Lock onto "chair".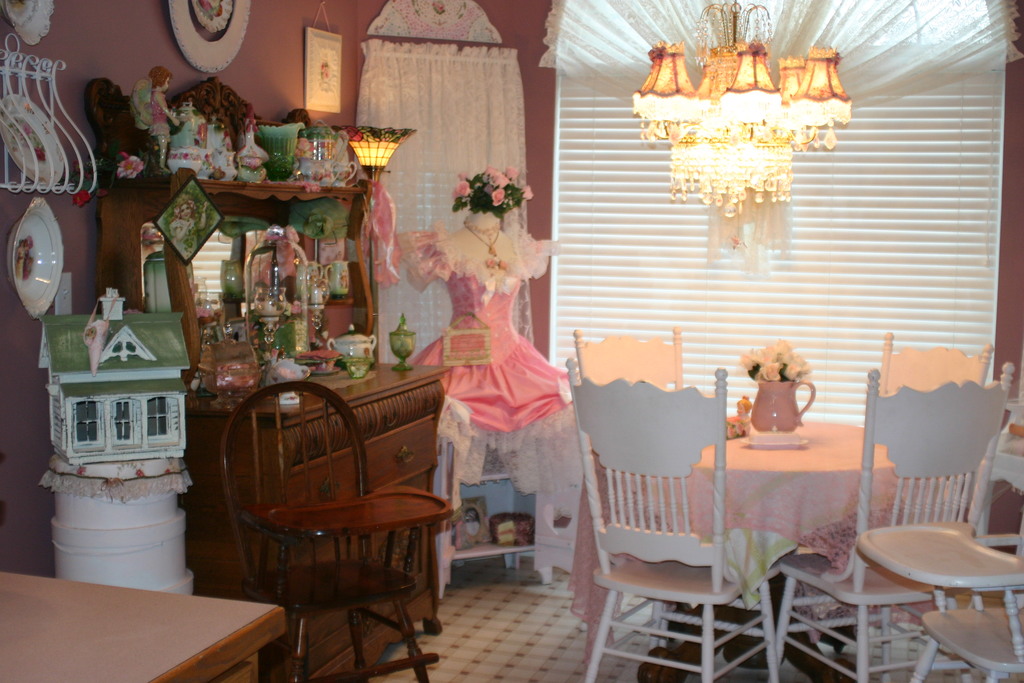
Locked: (872,332,995,396).
